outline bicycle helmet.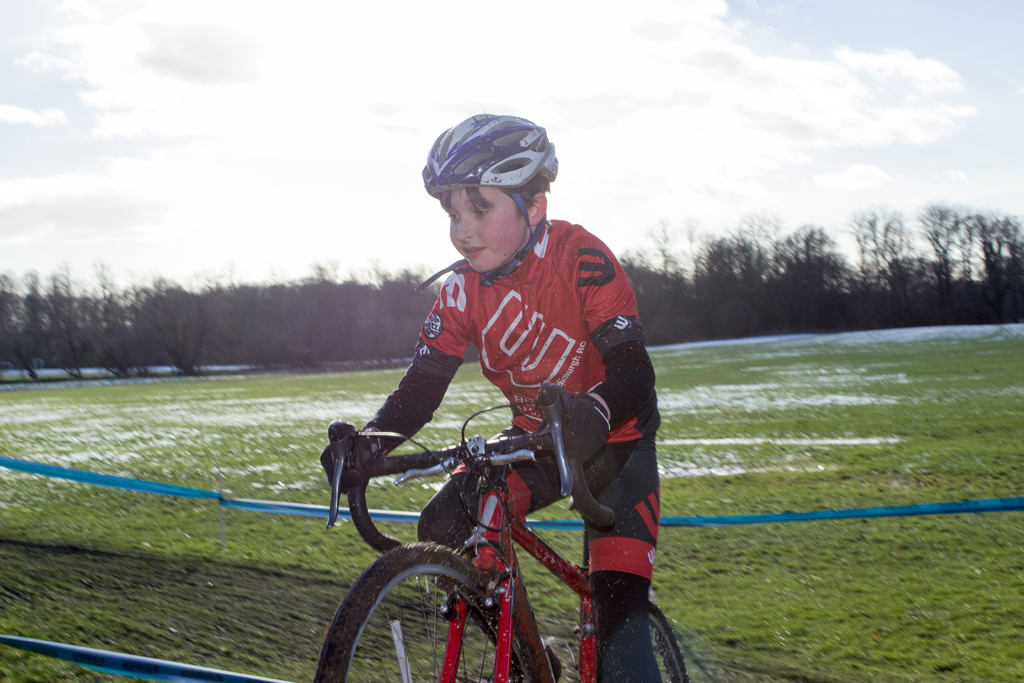
Outline: 412:104:557:289.
